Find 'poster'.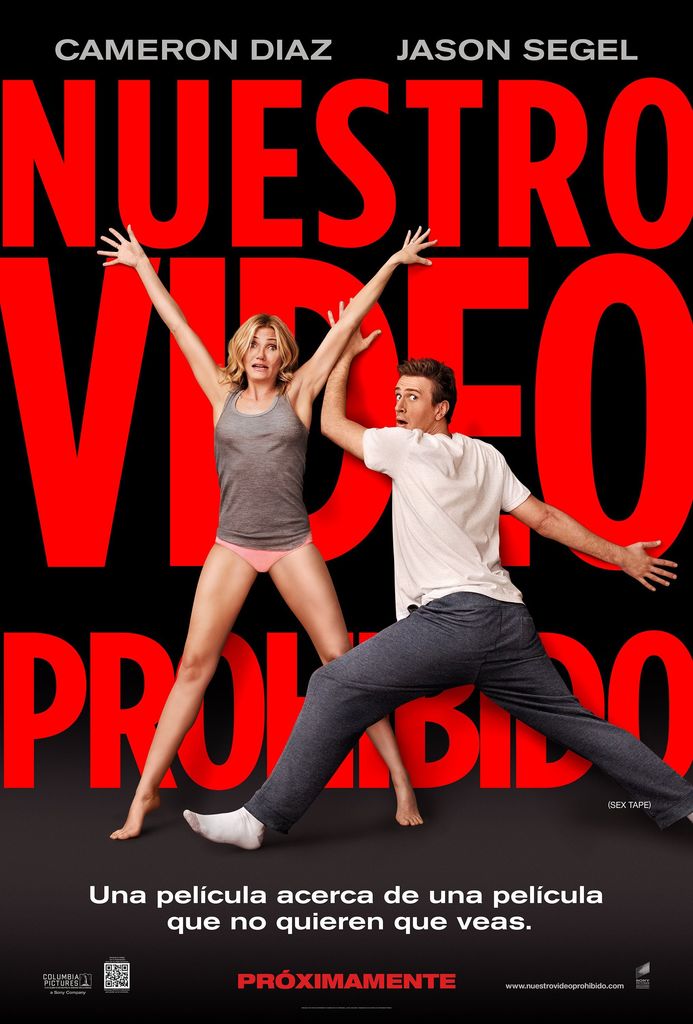
pyautogui.locateOnScreen(0, 0, 685, 1023).
